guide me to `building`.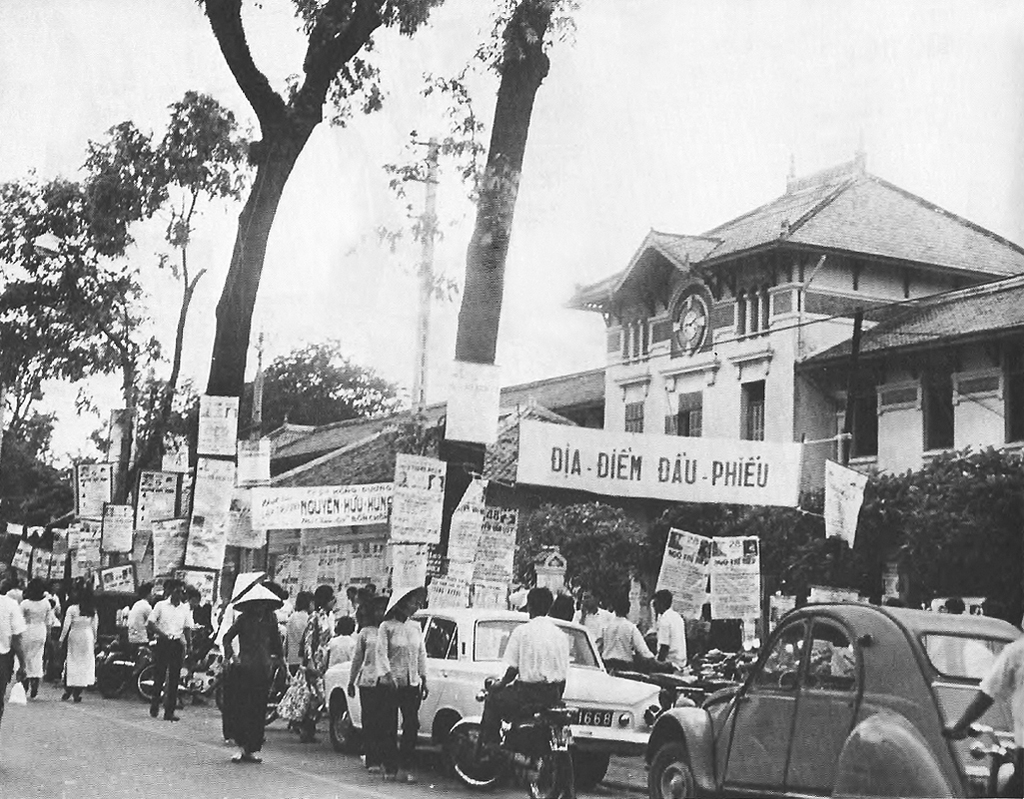
Guidance: 248,366,614,615.
